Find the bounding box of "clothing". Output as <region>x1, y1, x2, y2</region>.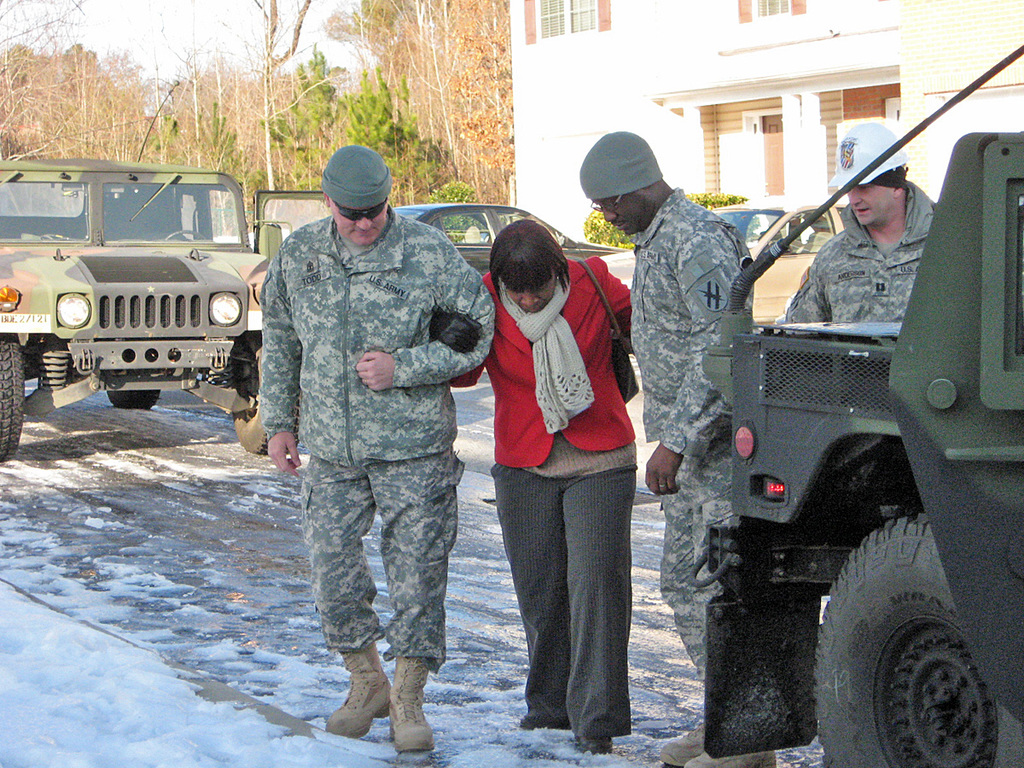
<region>631, 186, 753, 689</region>.
